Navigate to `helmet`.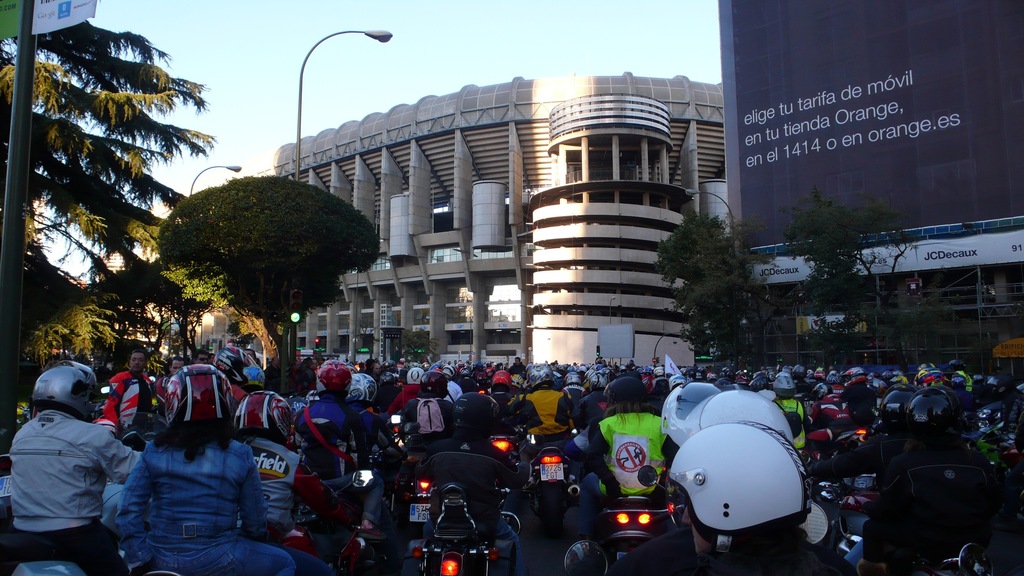
Navigation target: Rect(669, 393, 817, 553).
